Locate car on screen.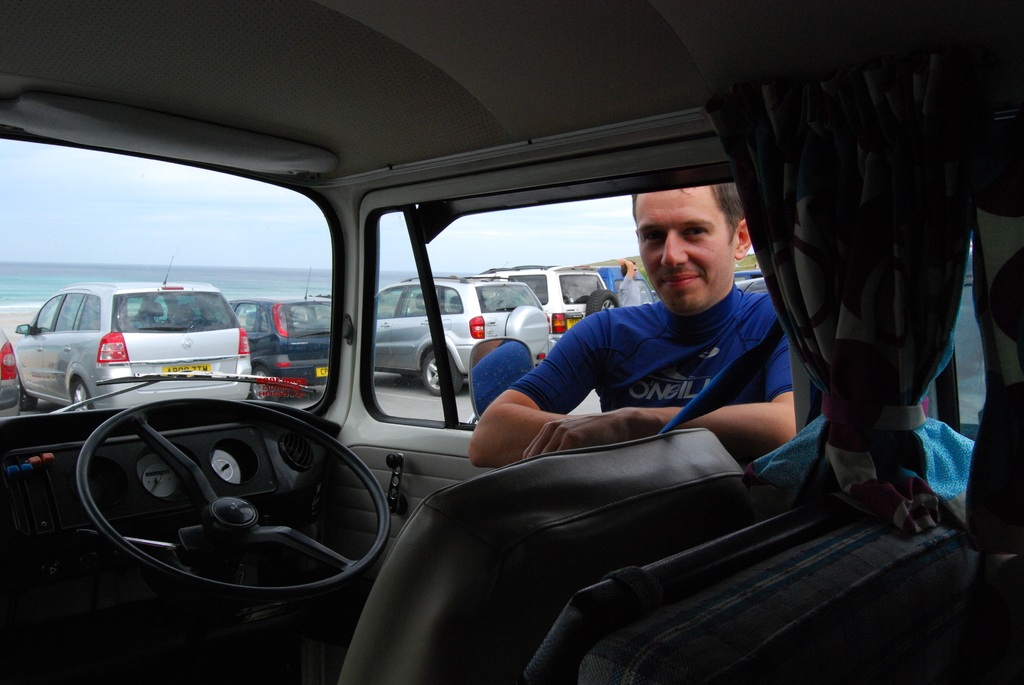
On screen at l=372, t=276, r=555, b=399.
